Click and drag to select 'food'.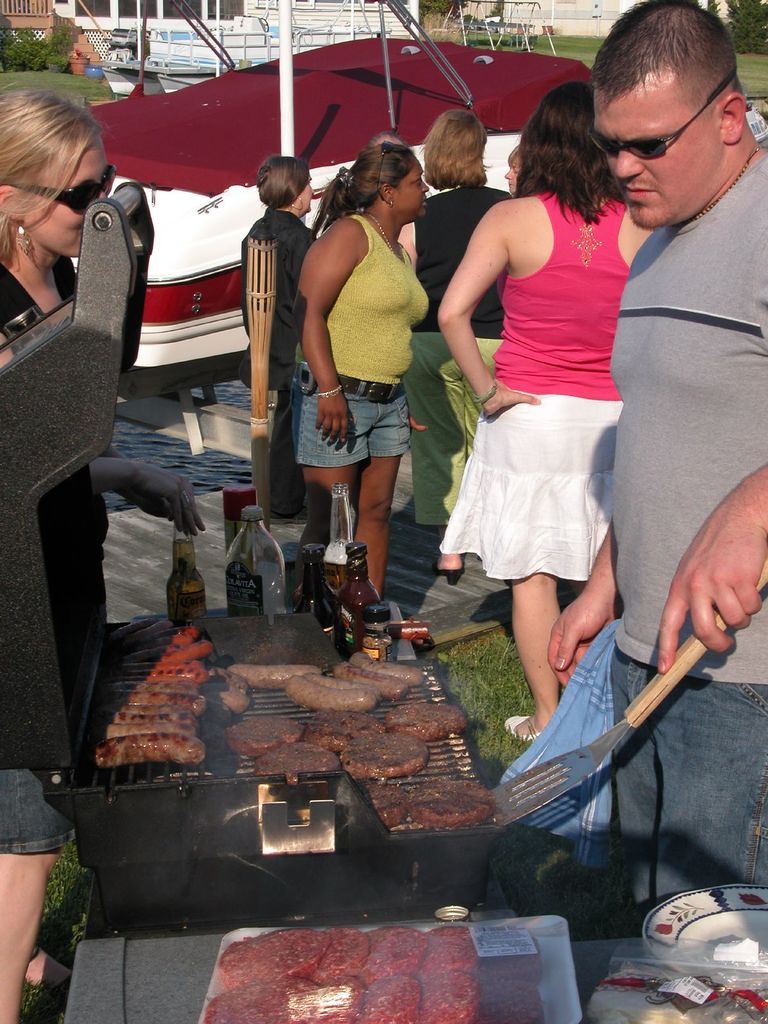
Selection: [left=212, top=666, right=251, bottom=694].
